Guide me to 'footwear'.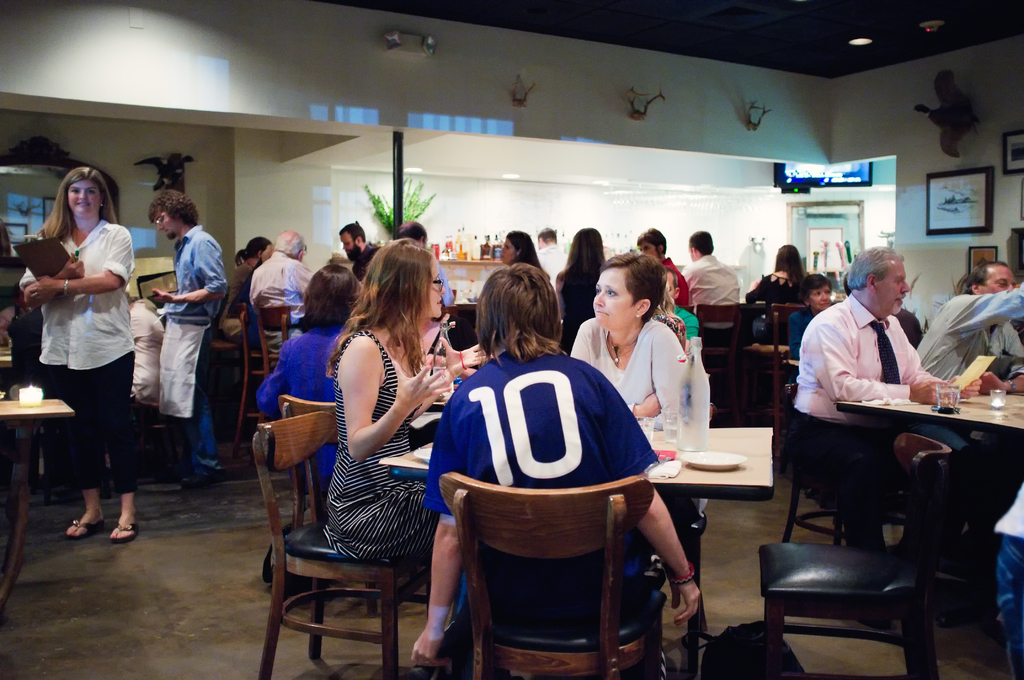
Guidance: (177,473,209,487).
